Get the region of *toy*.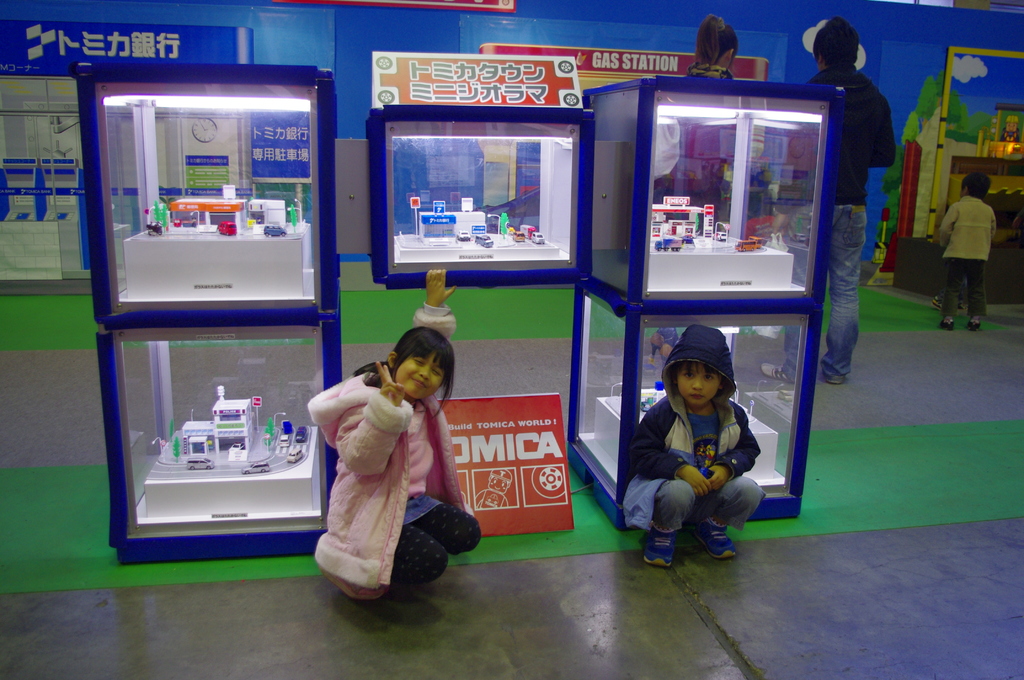
[239, 457, 282, 475].
